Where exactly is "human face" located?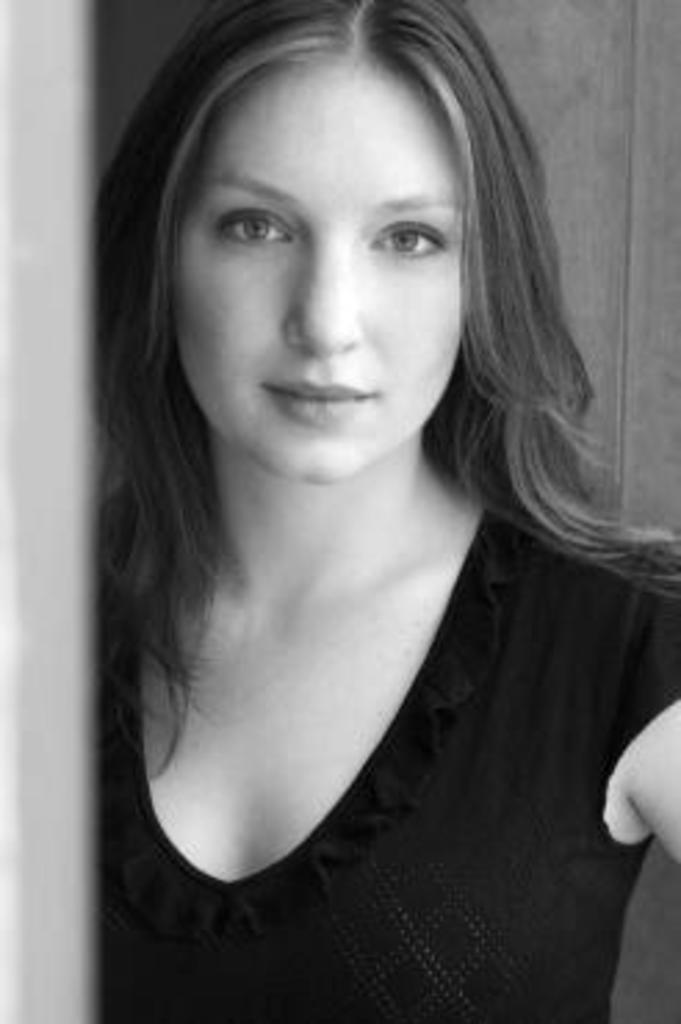
Its bounding box is (163,58,465,484).
